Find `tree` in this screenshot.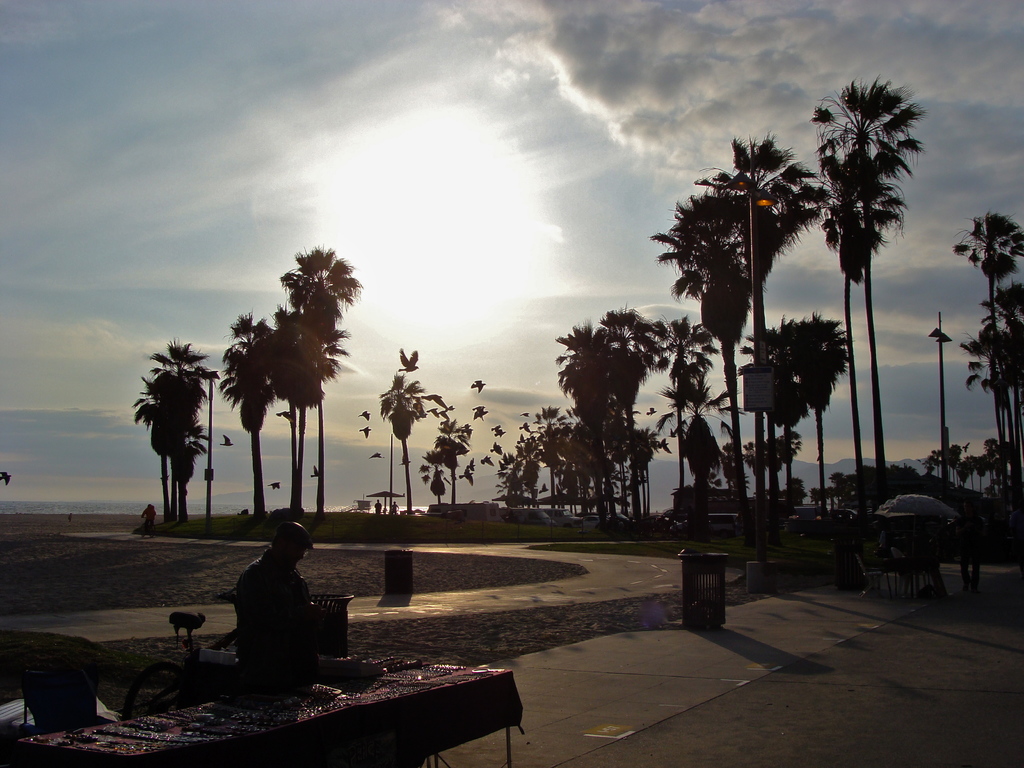
The bounding box for `tree` is Rect(965, 275, 1022, 488).
